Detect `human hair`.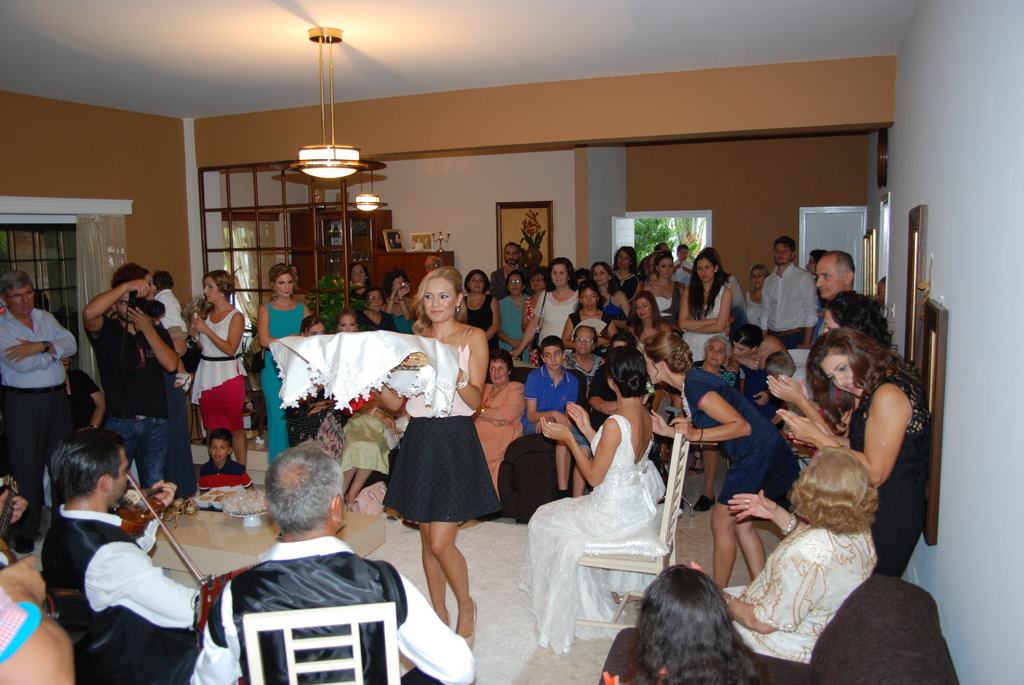
Detected at (765, 349, 796, 377).
